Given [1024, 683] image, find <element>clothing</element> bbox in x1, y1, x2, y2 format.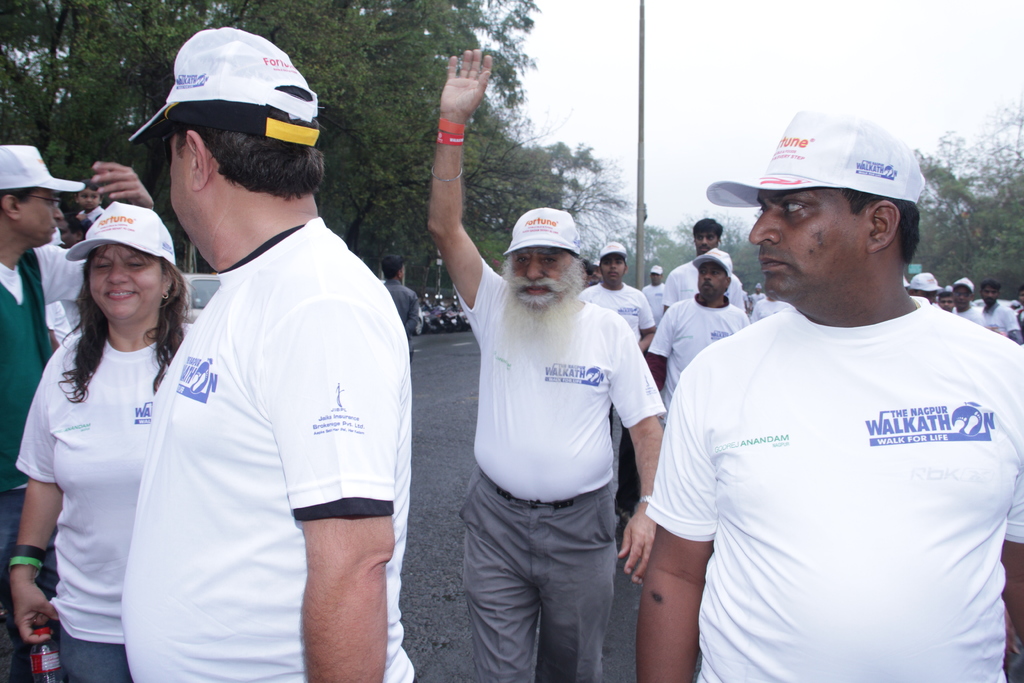
645, 305, 1023, 682.
